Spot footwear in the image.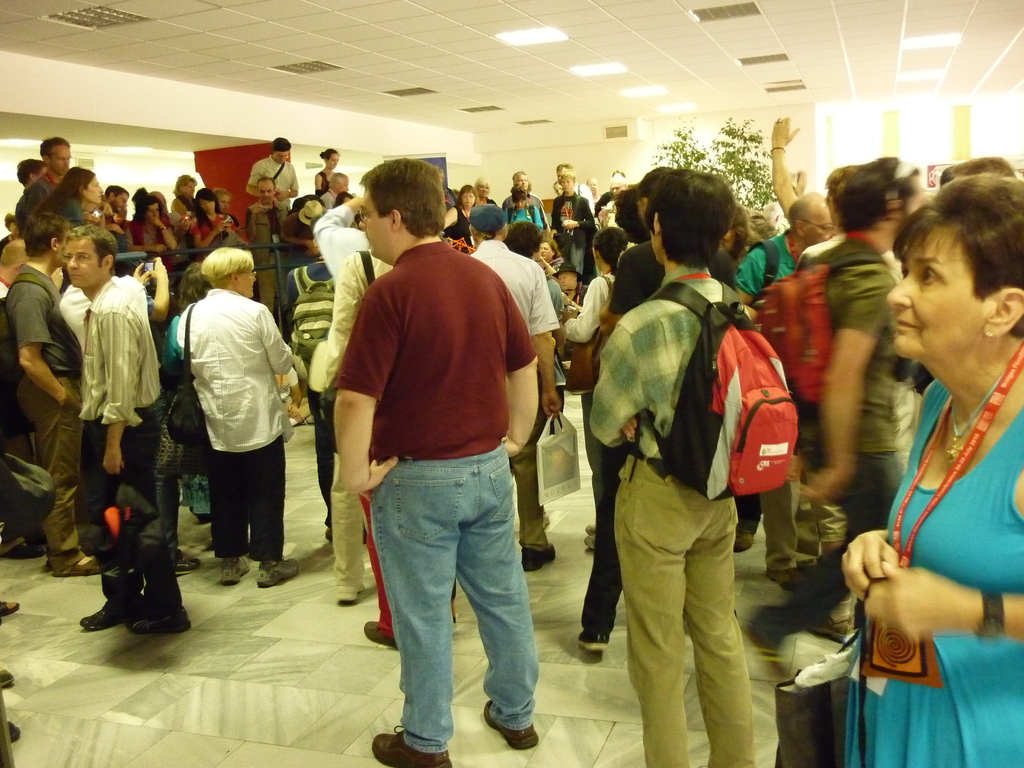
footwear found at [85, 596, 142, 630].
